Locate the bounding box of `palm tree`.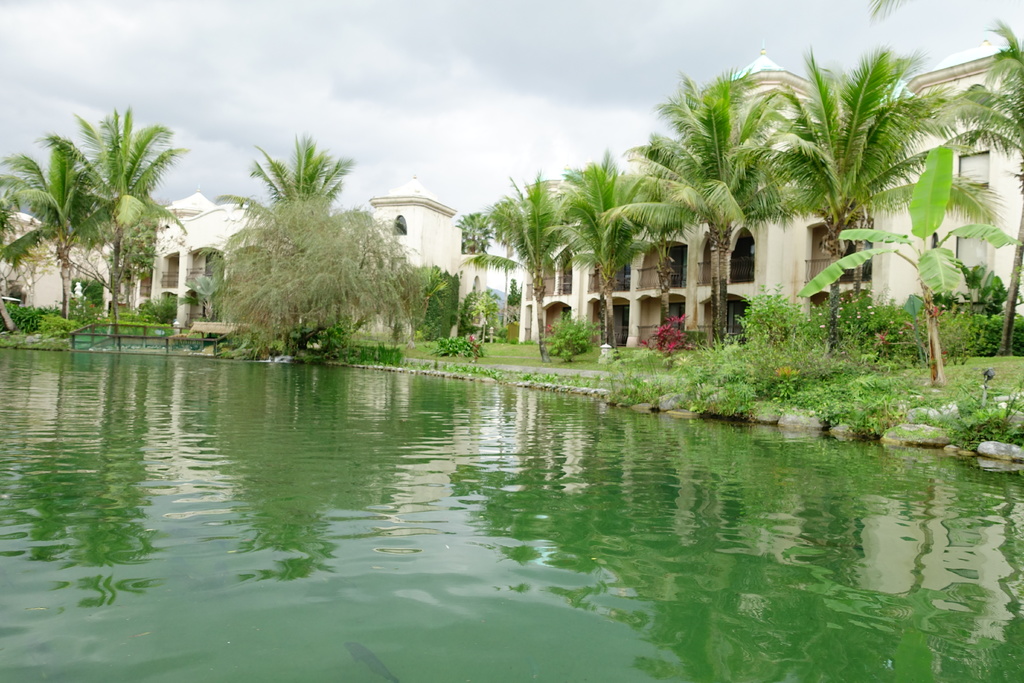
Bounding box: (540, 147, 671, 347).
